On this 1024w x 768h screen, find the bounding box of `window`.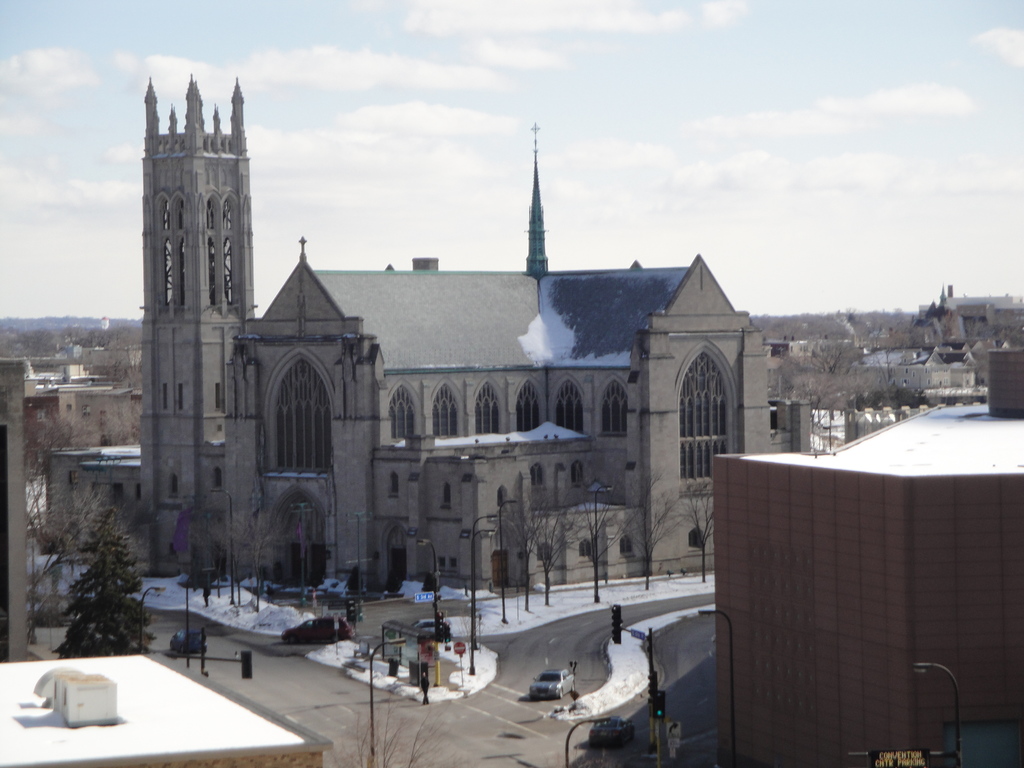
Bounding box: Rect(170, 474, 181, 499).
